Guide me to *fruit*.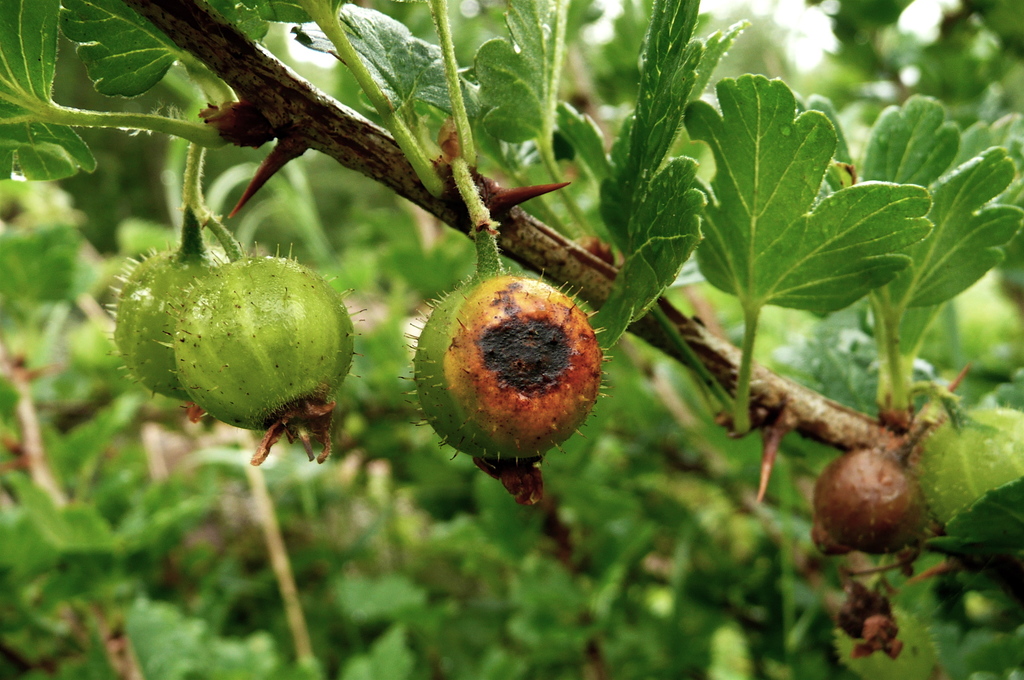
Guidance: locate(427, 266, 607, 480).
